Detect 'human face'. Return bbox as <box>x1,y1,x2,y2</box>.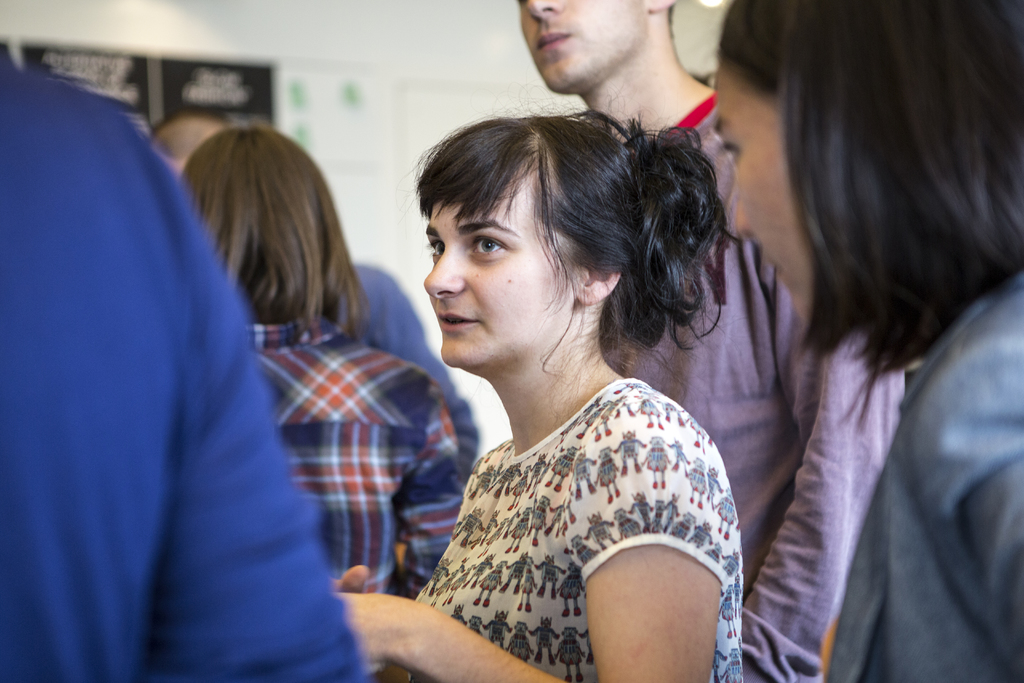
<box>726,59,798,315</box>.
